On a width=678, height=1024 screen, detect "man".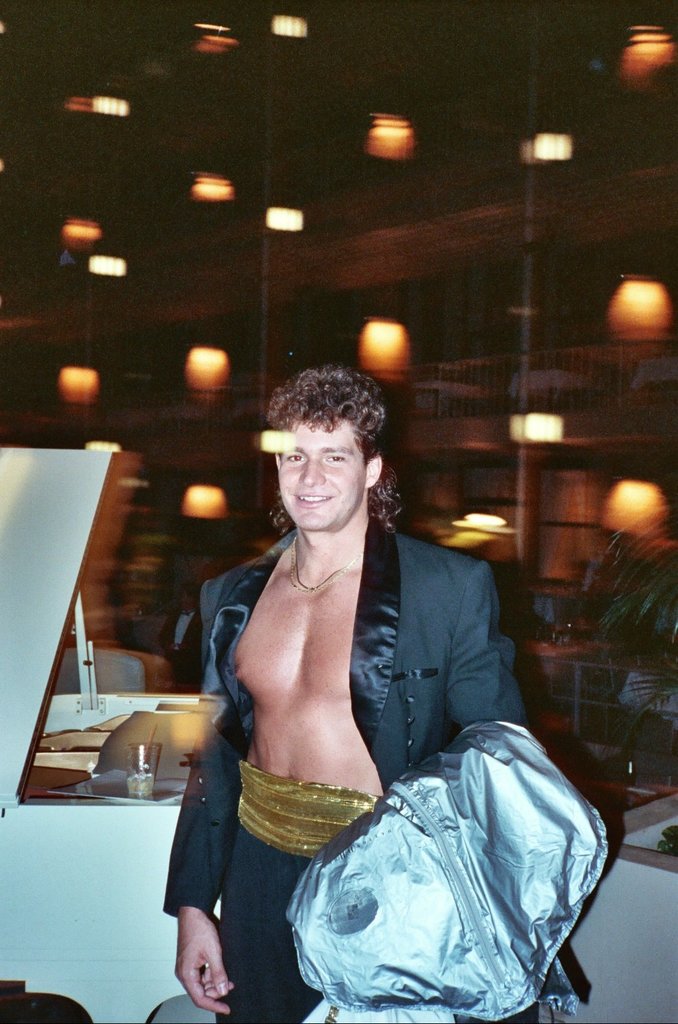
[x1=141, y1=583, x2=212, y2=695].
